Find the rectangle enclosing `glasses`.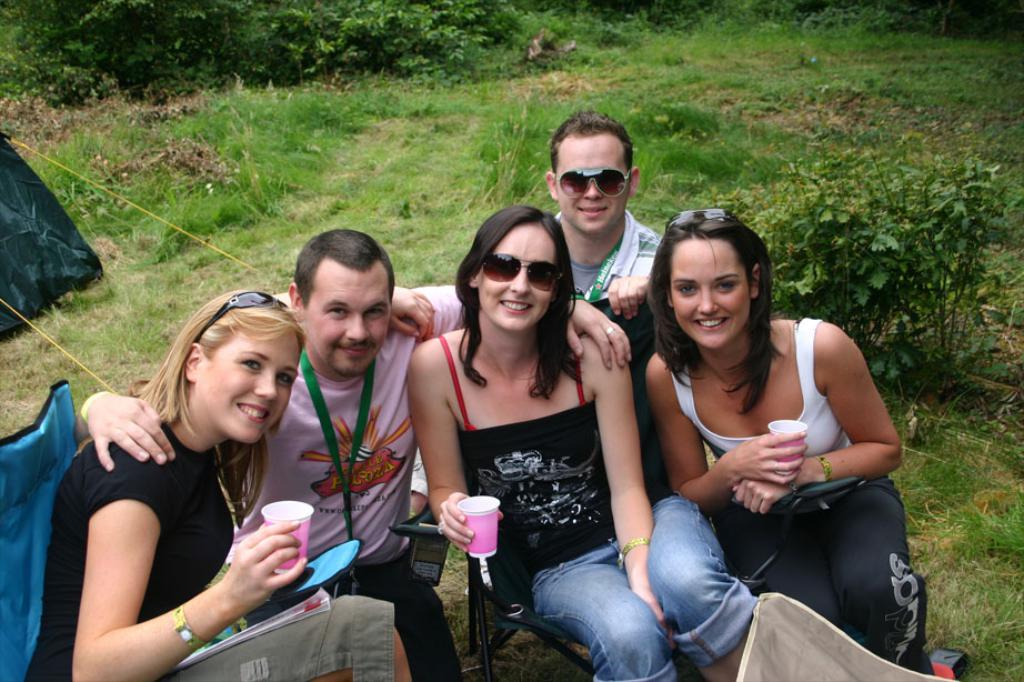
l=554, t=158, r=643, b=199.
